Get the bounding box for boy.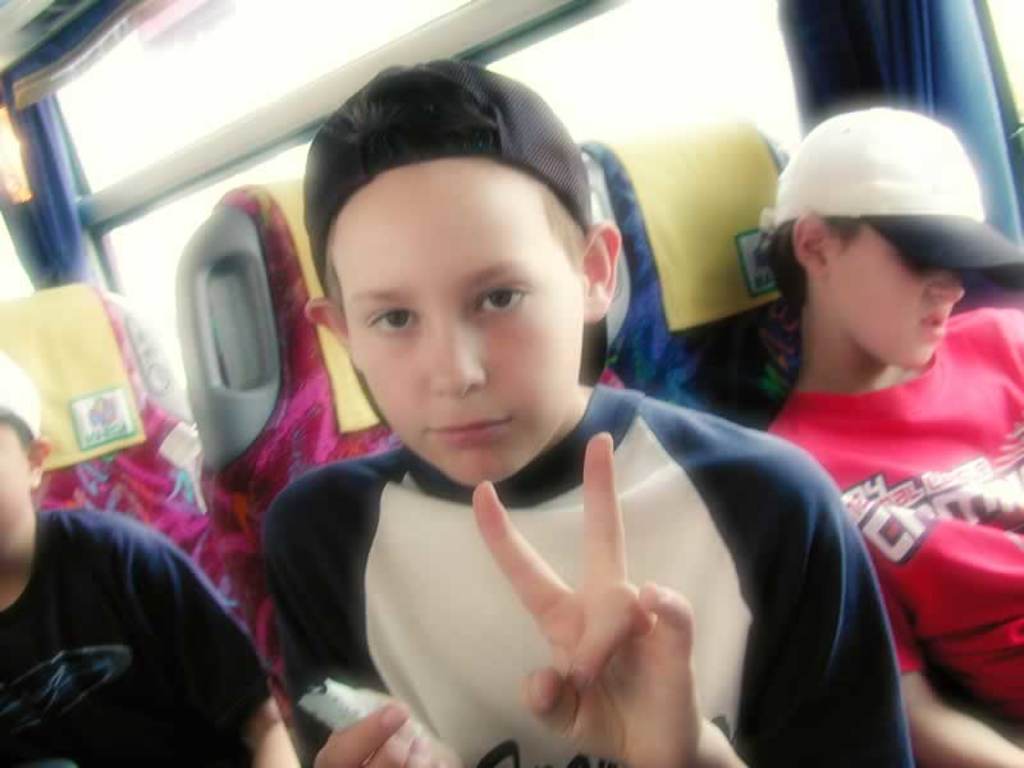
pyautogui.locateOnScreen(264, 60, 920, 767).
